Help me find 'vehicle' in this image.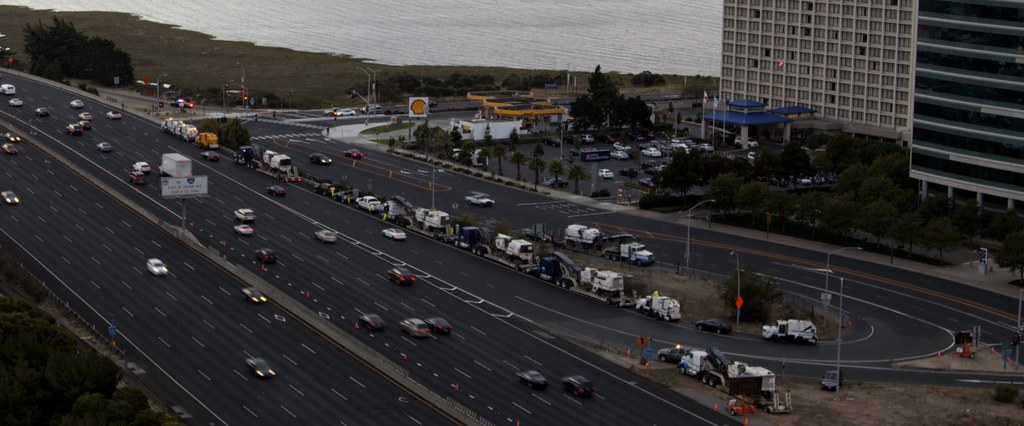
Found it: [34,104,51,123].
